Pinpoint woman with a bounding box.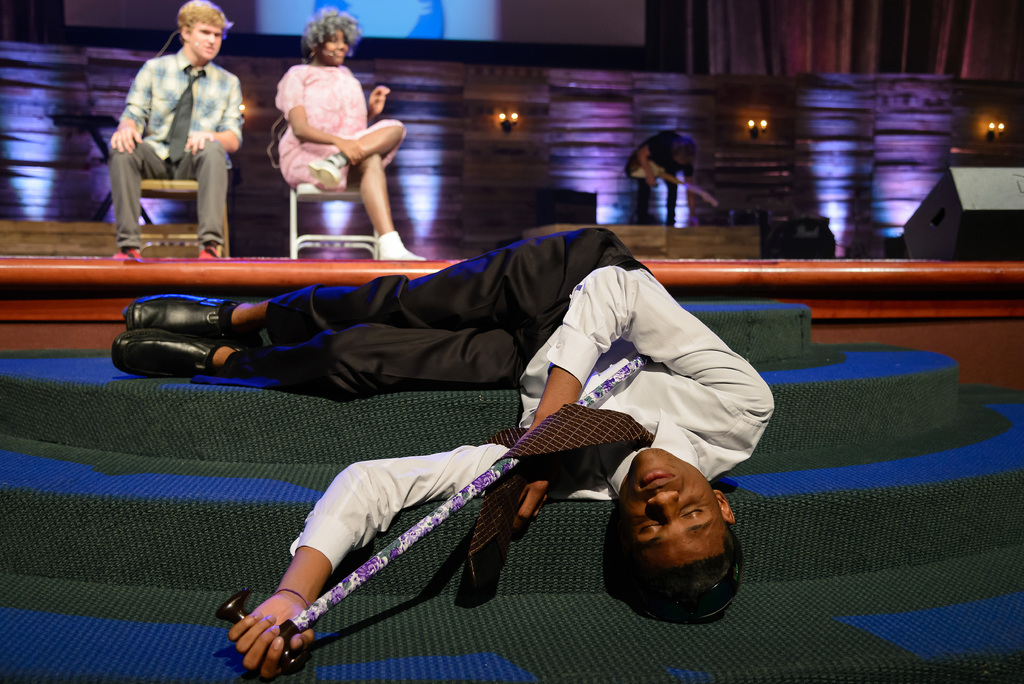
[273,9,412,257].
